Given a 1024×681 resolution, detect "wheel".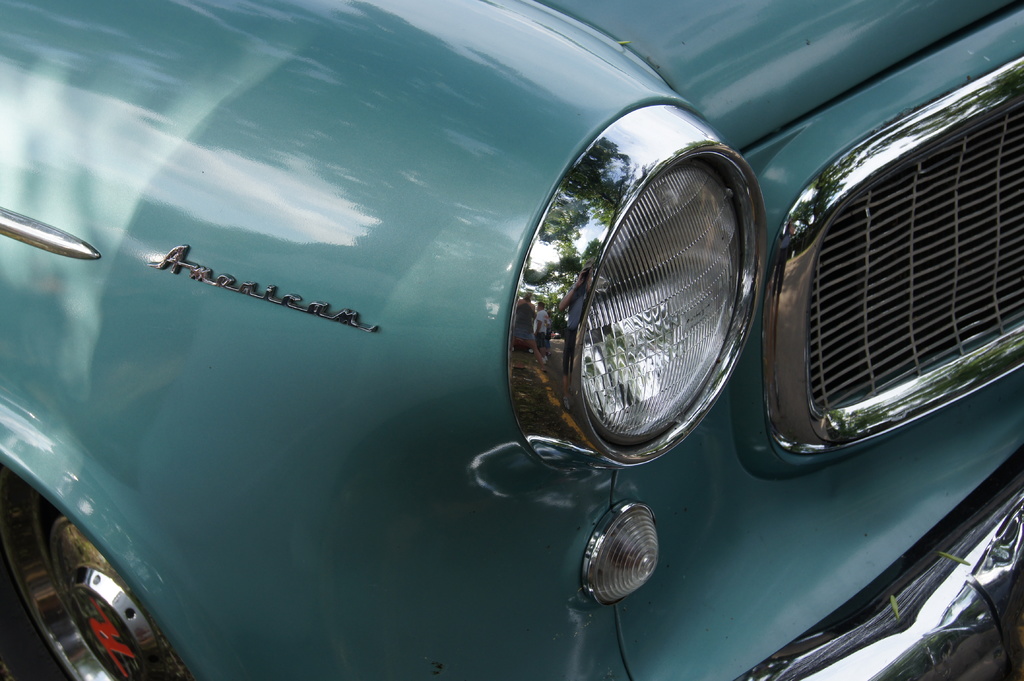
x1=0 y1=467 x2=198 y2=680.
